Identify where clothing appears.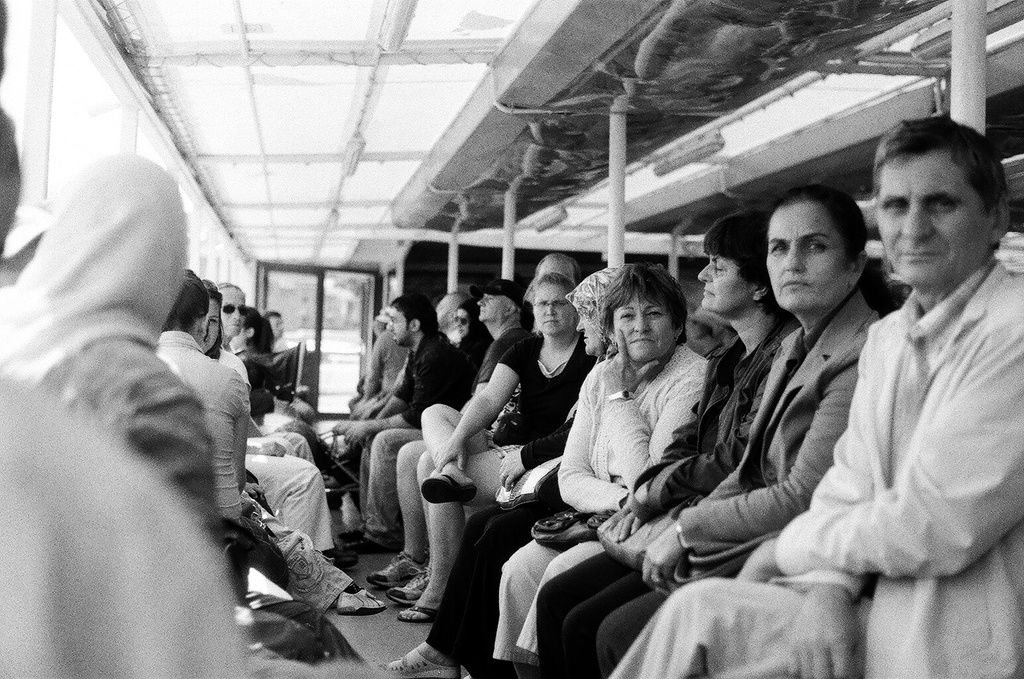
Appears at [x1=607, y1=255, x2=1023, y2=678].
